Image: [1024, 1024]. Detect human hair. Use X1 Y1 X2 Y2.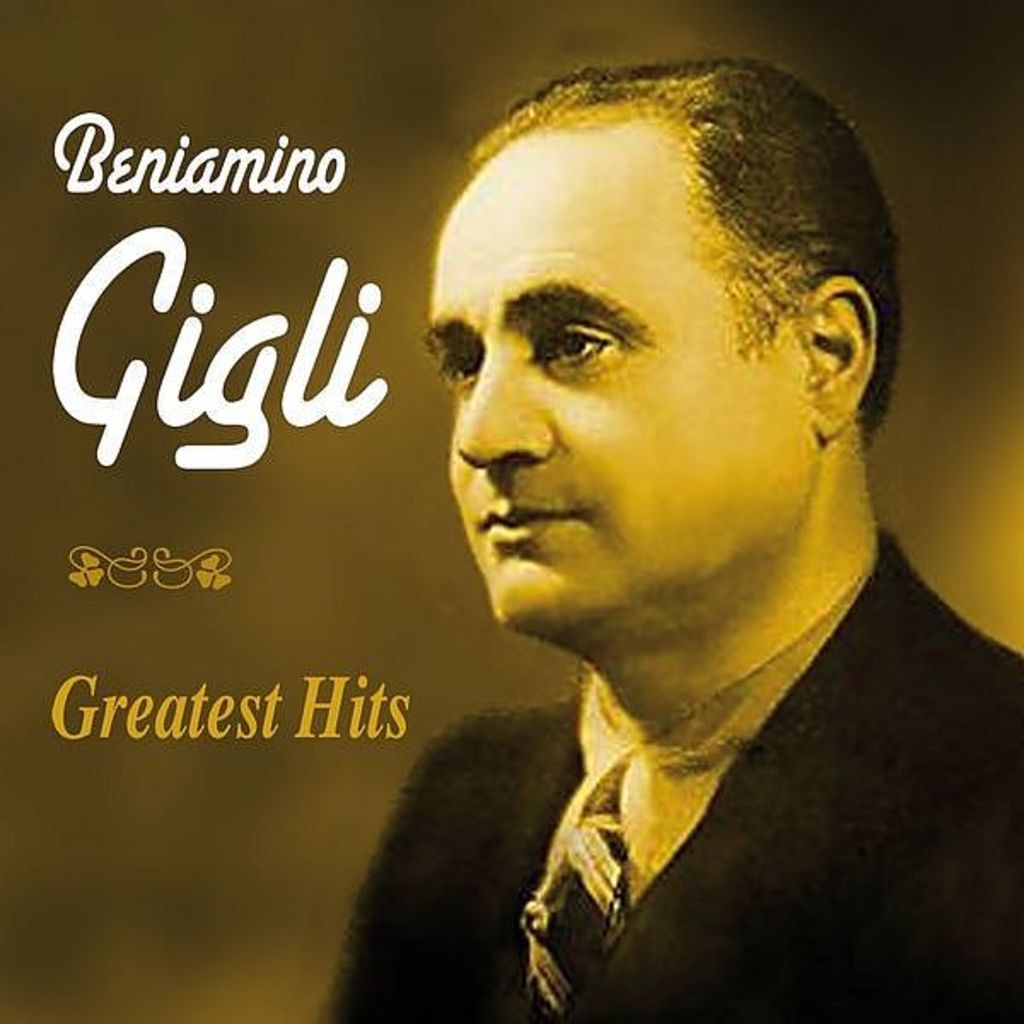
464 38 906 445.
